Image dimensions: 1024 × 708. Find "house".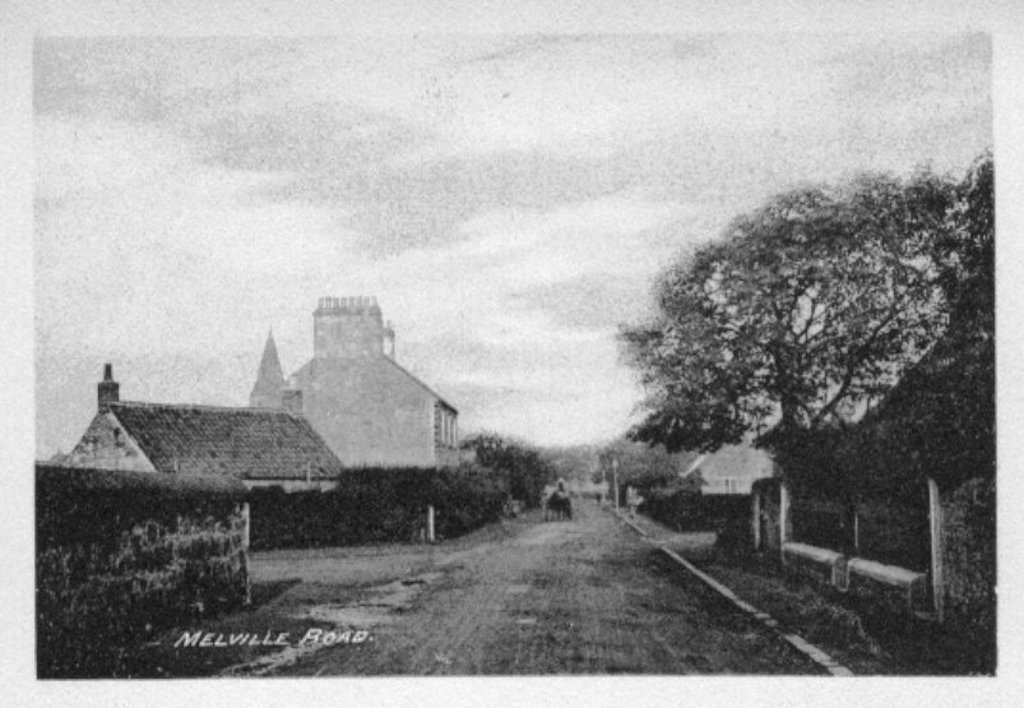
685,436,766,506.
